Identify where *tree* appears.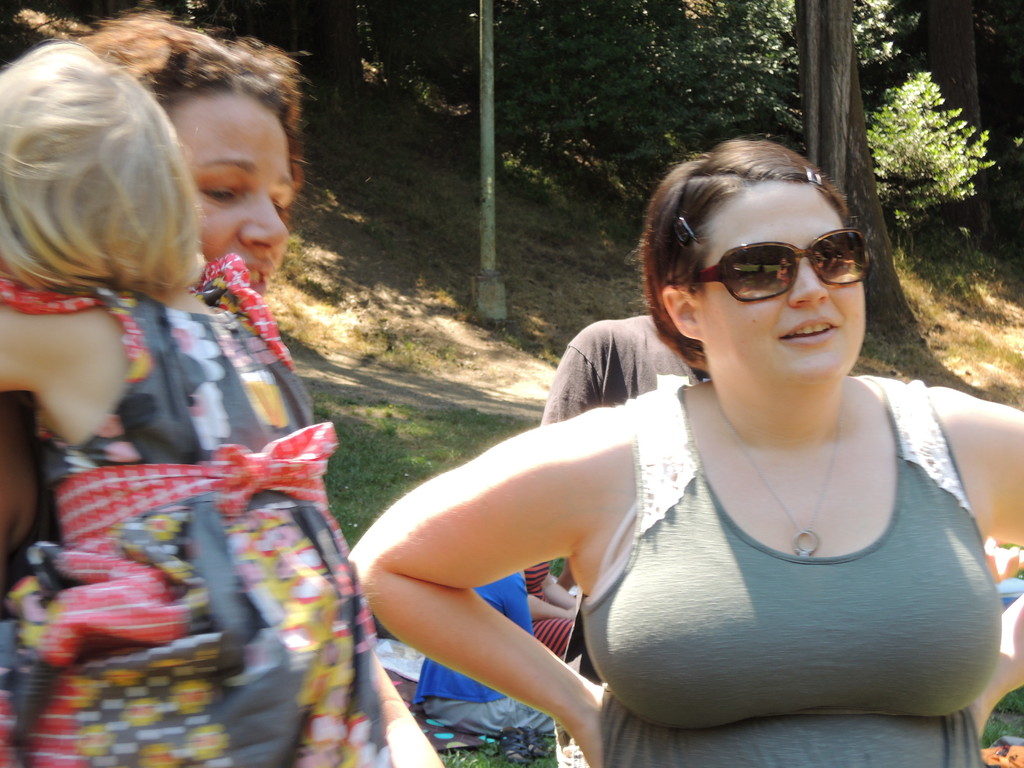
Appears at bbox=[860, 35, 1002, 243].
